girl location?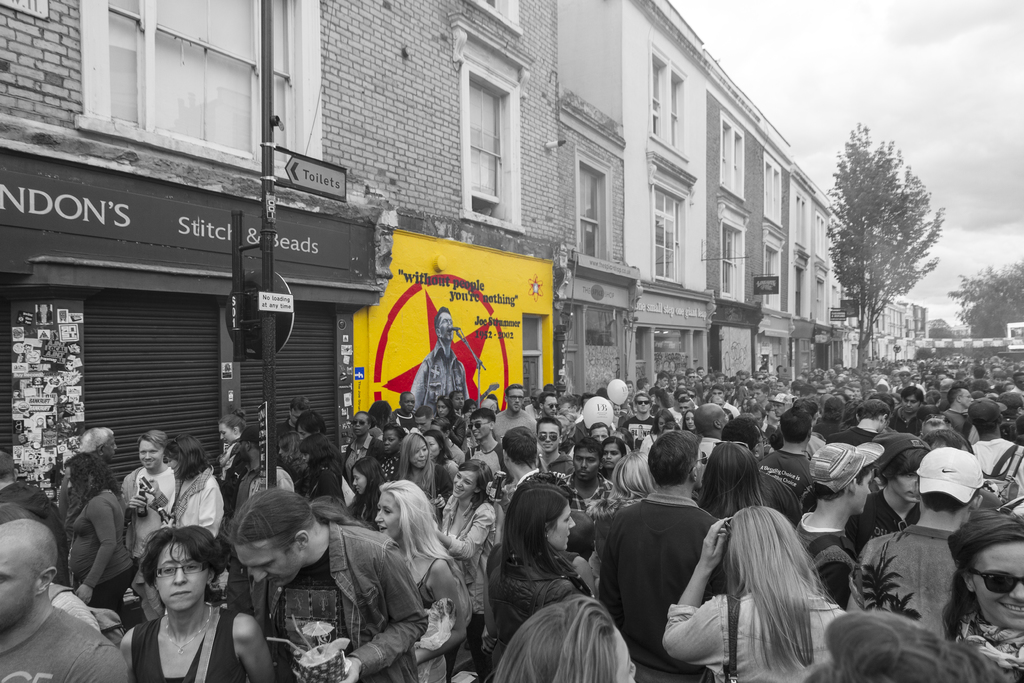
bbox=[214, 407, 243, 450]
